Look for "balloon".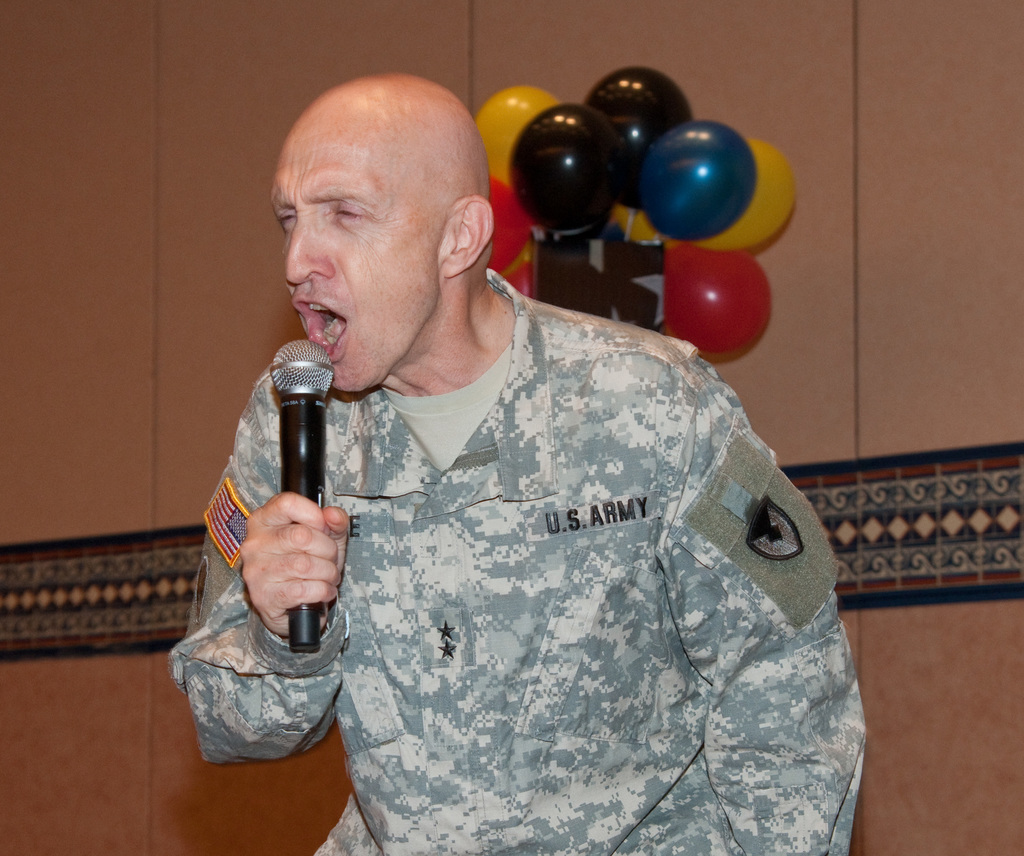
Found: (662,239,775,366).
